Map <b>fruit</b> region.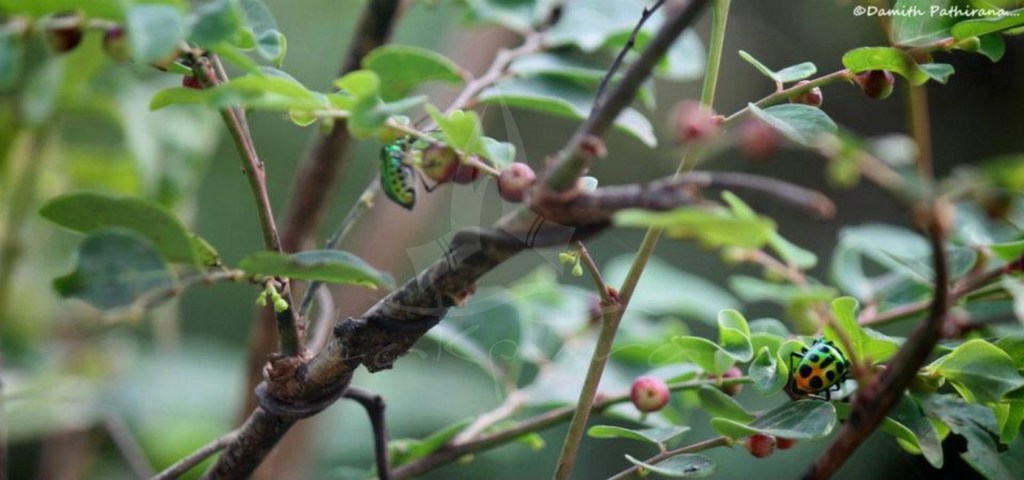
Mapped to crop(450, 148, 481, 184).
